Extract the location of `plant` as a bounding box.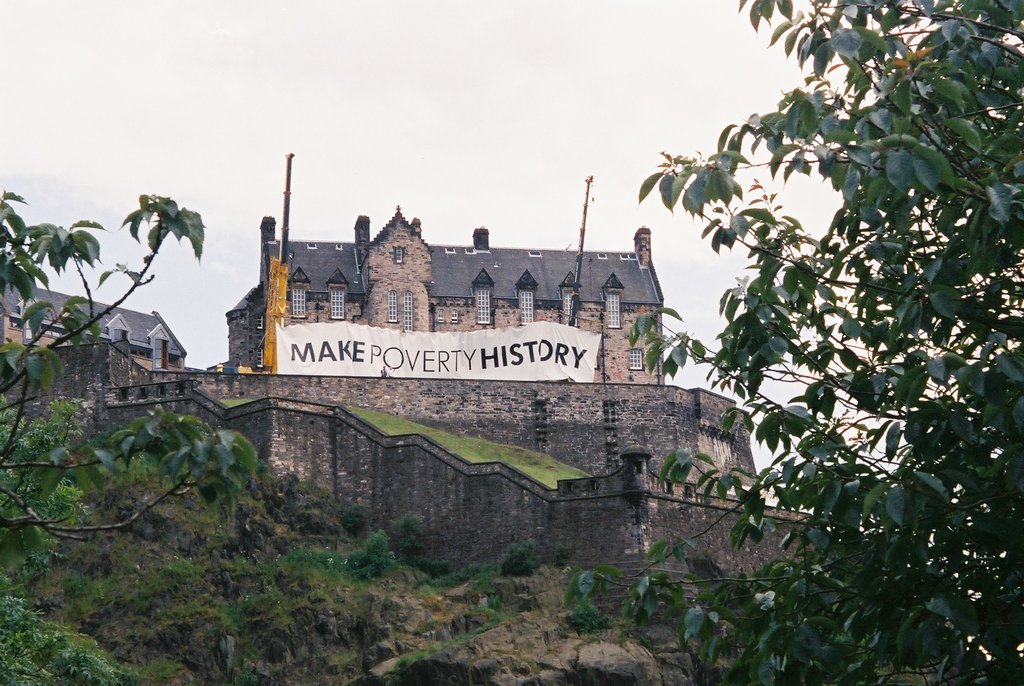
bbox=[312, 646, 324, 662].
